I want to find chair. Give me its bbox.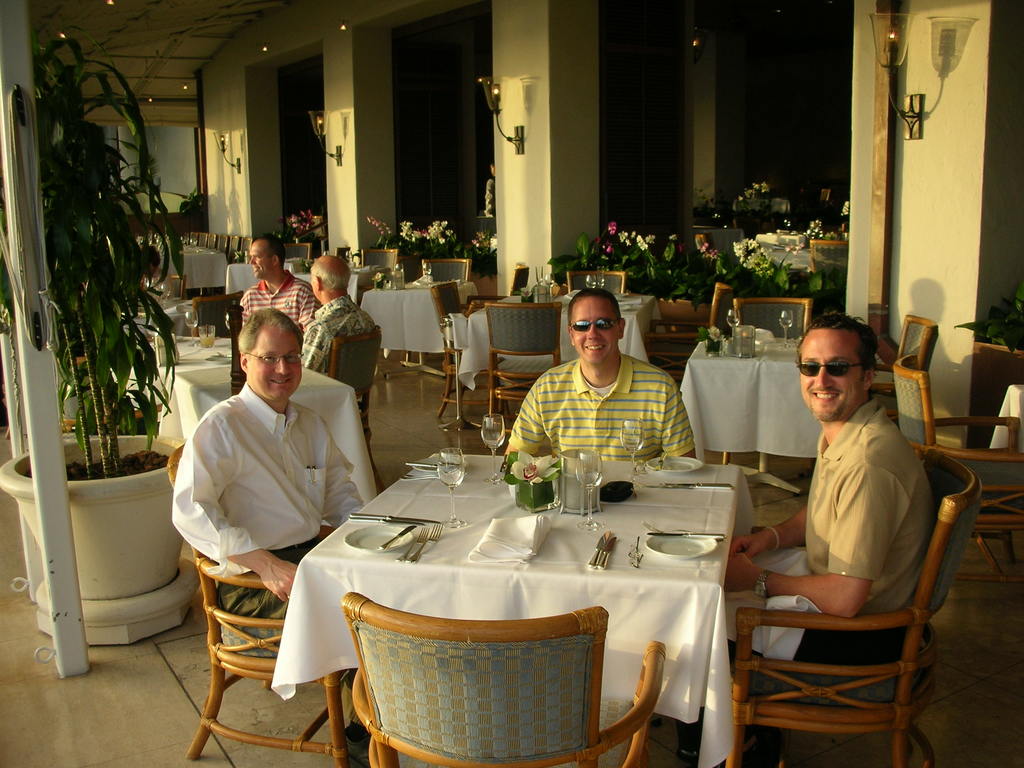
bbox(219, 234, 226, 250).
